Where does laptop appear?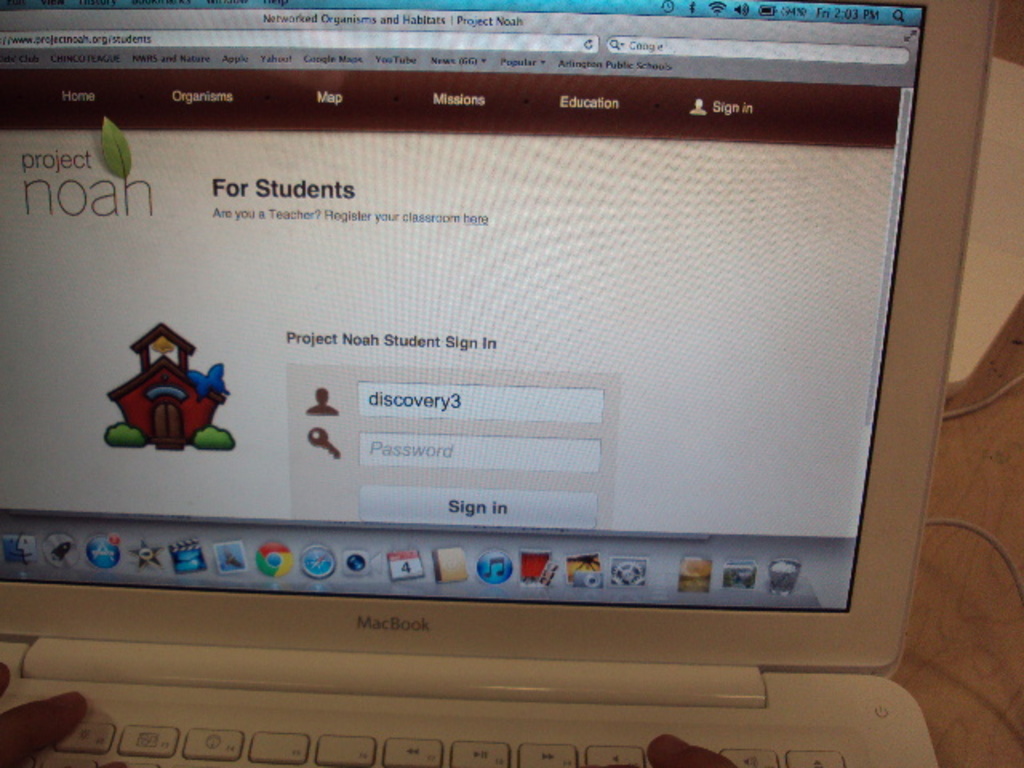
Appears at box(19, 0, 974, 767).
